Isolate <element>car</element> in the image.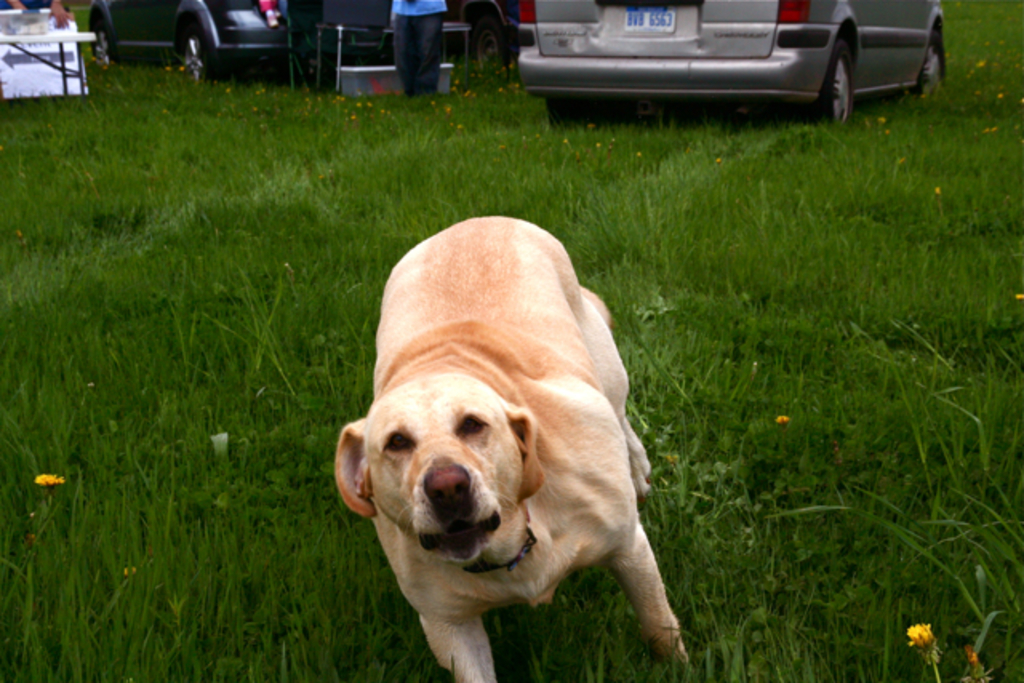
Isolated region: <region>517, 0, 947, 126</region>.
